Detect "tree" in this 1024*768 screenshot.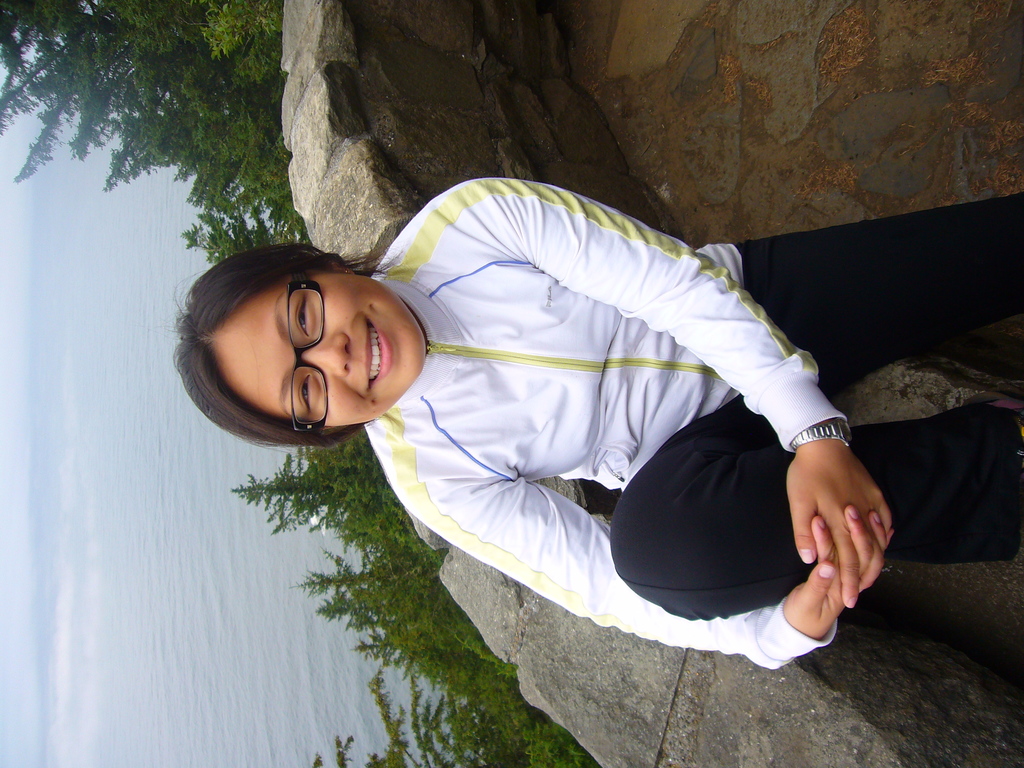
Detection: (225, 453, 363, 536).
